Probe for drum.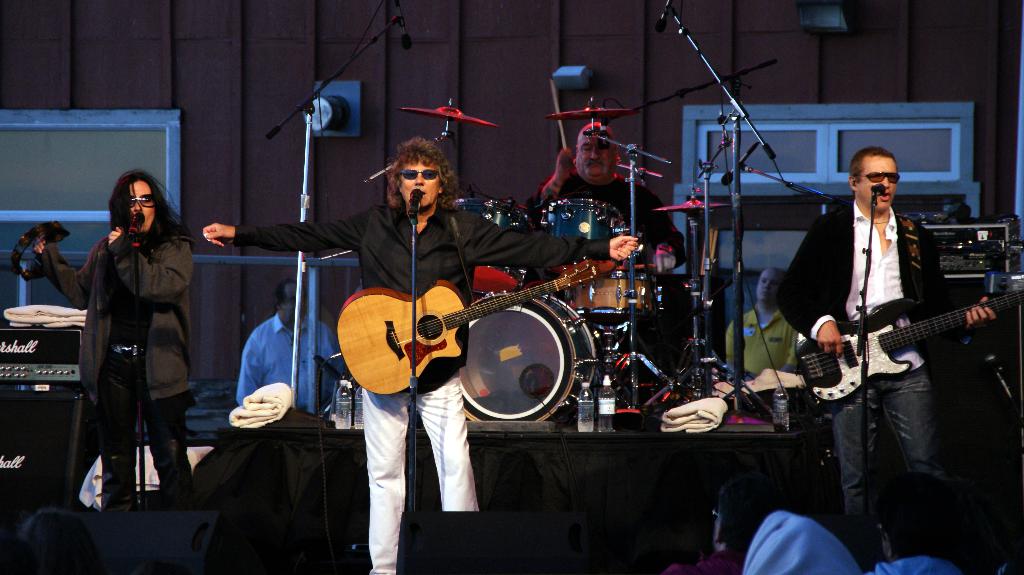
Probe result: region(459, 294, 601, 420).
